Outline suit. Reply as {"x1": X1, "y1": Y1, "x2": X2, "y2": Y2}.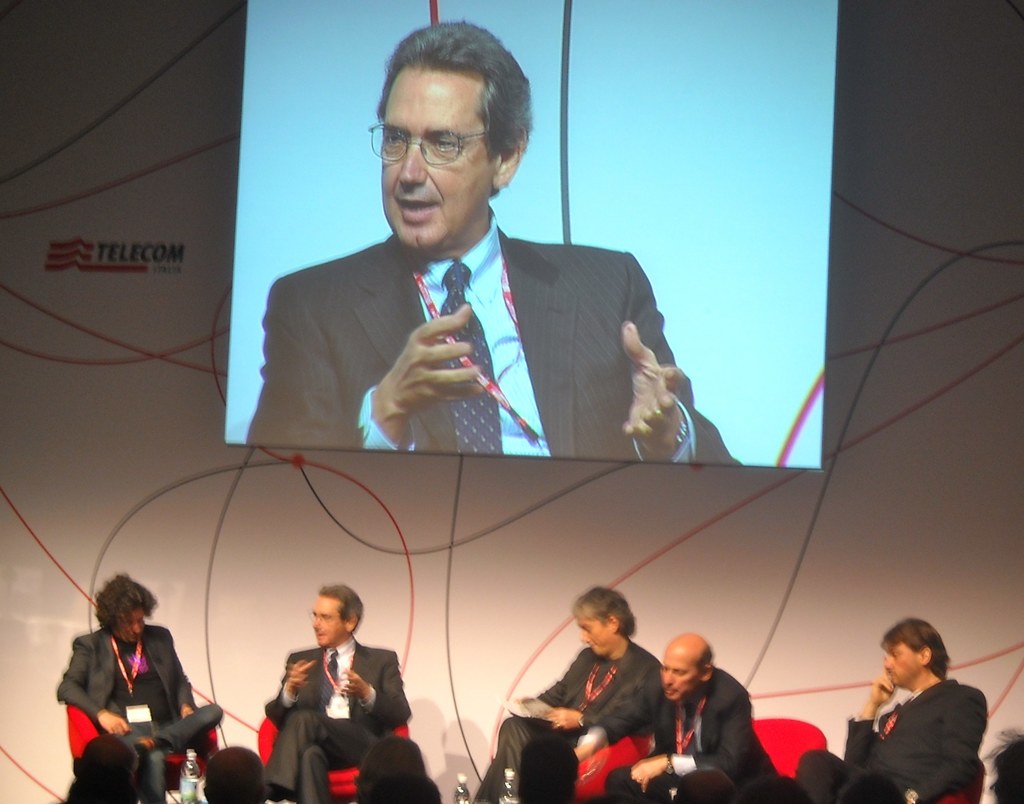
{"x1": 249, "y1": 620, "x2": 401, "y2": 796}.
